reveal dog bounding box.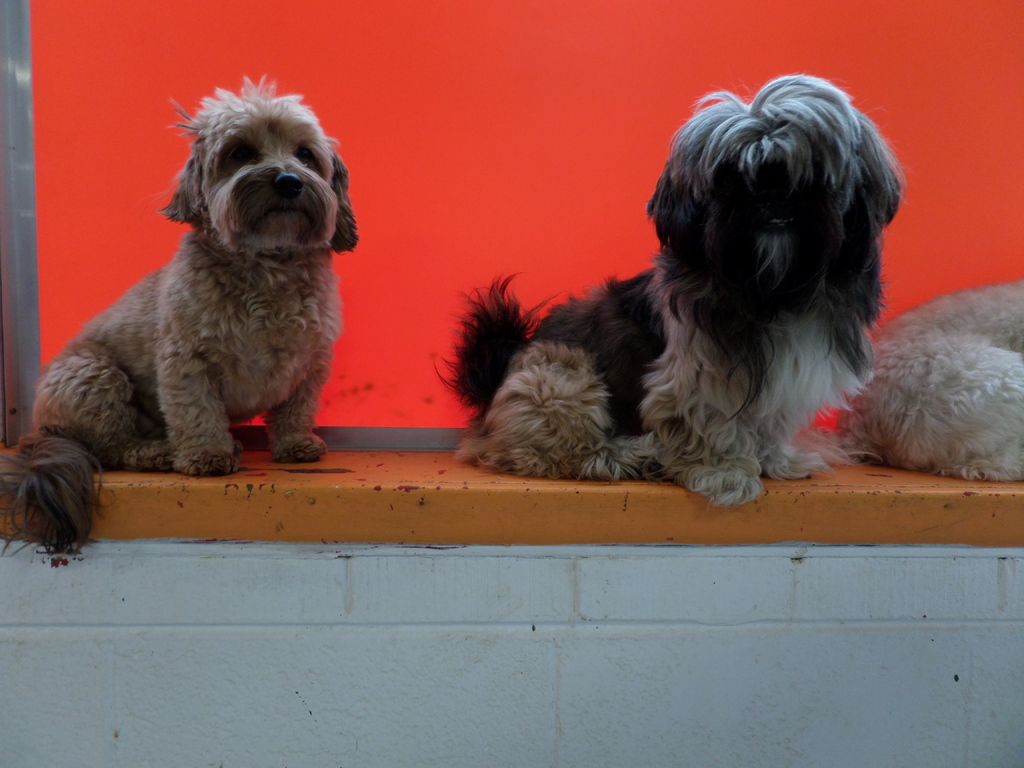
Revealed: l=840, t=278, r=1023, b=486.
